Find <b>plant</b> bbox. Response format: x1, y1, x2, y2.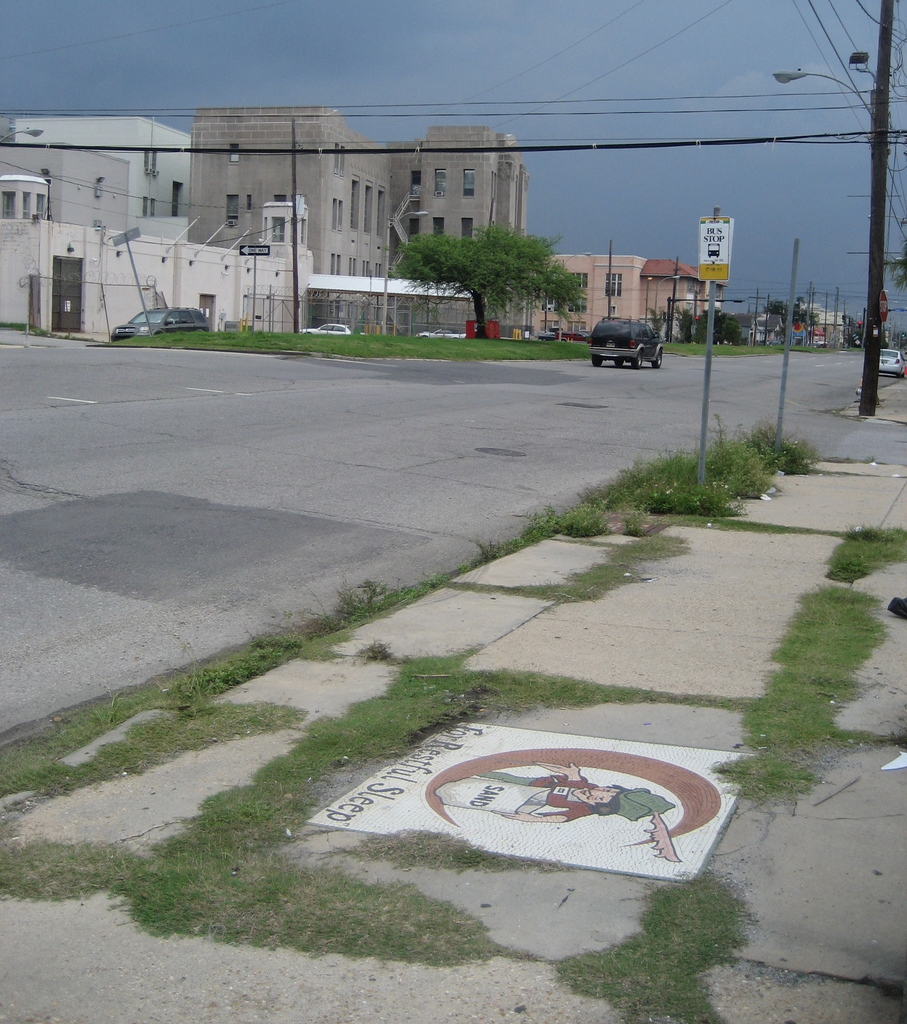
668, 687, 712, 712.
